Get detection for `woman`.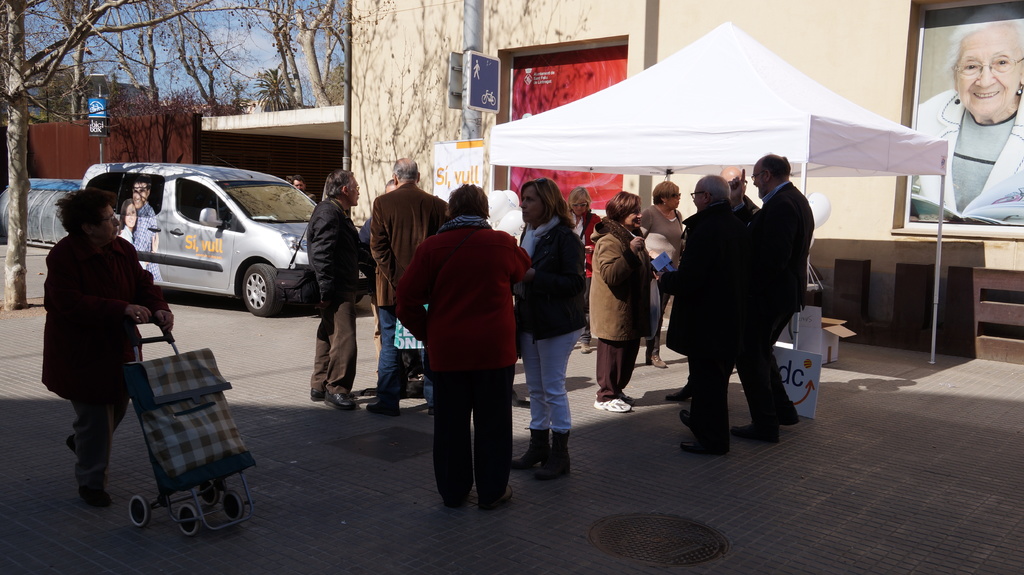
Detection: [x1=511, y1=177, x2=585, y2=480].
